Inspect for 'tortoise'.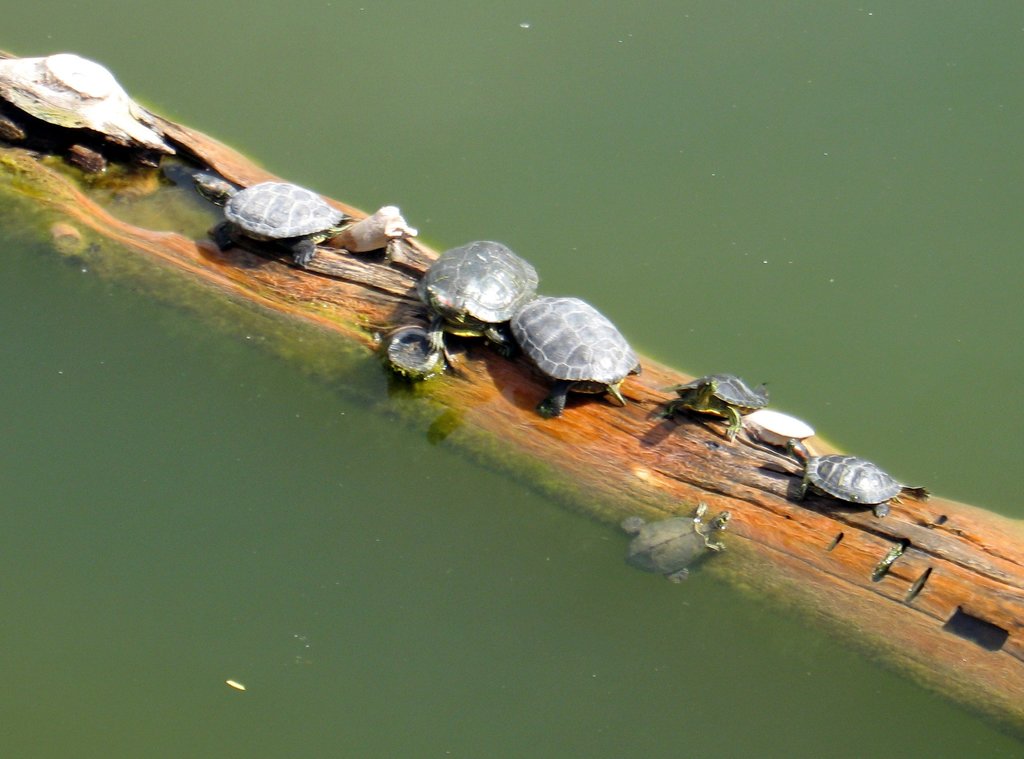
Inspection: x1=655 y1=371 x2=767 y2=445.
